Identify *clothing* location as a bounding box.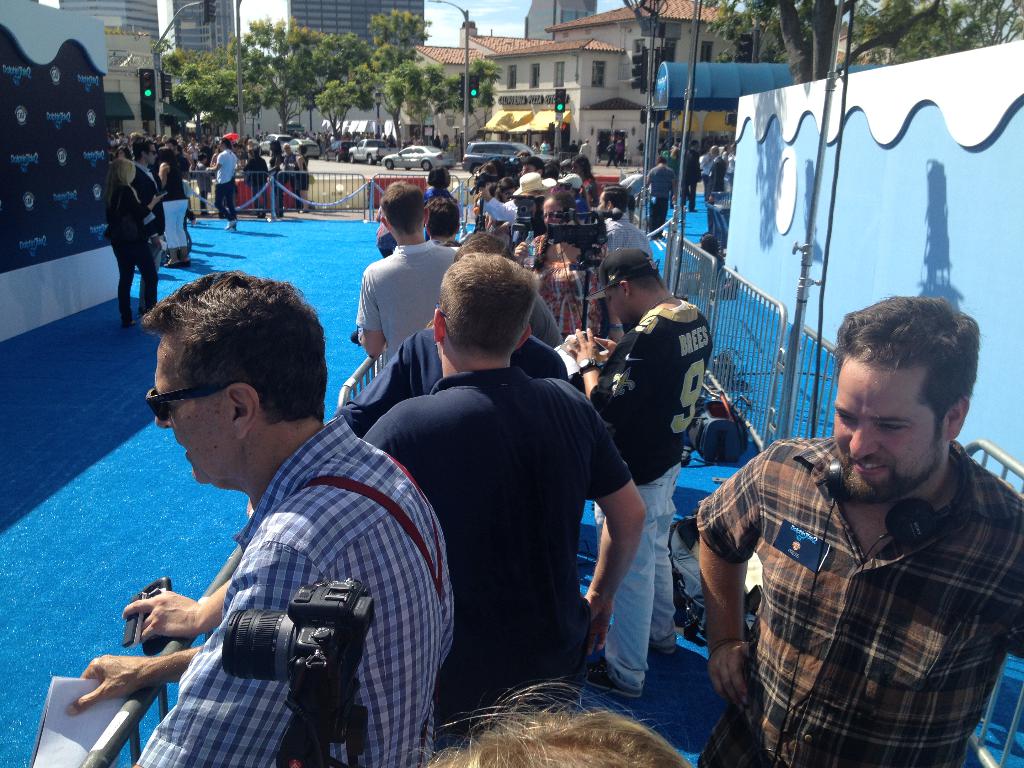
box(479, 196, 516, 232).
